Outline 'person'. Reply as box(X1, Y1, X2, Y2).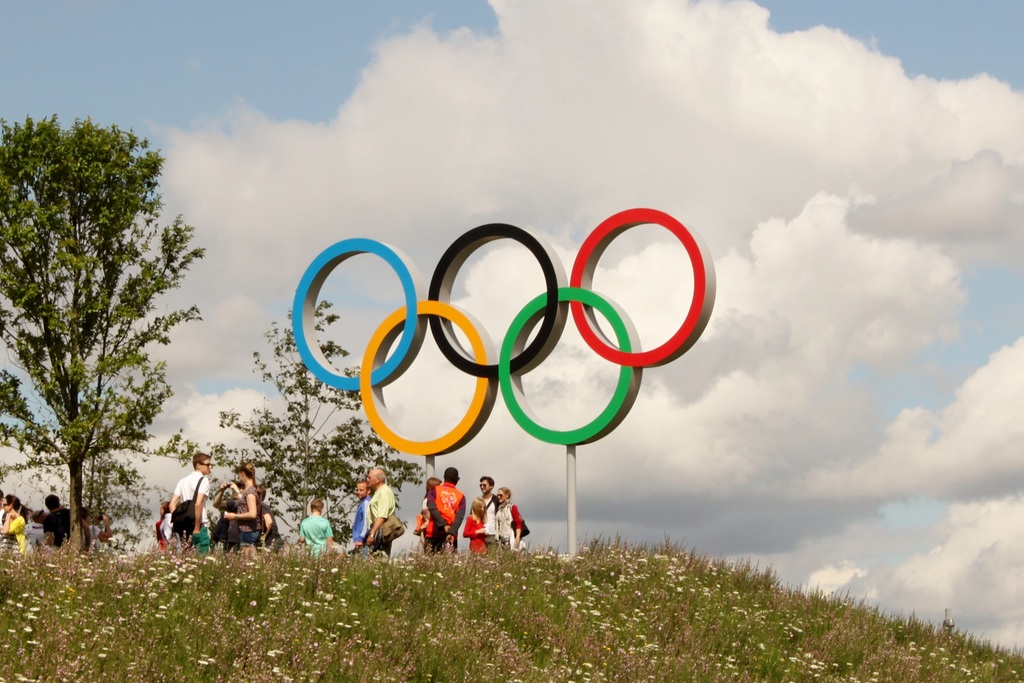
box(427, 460, 466, 545).
